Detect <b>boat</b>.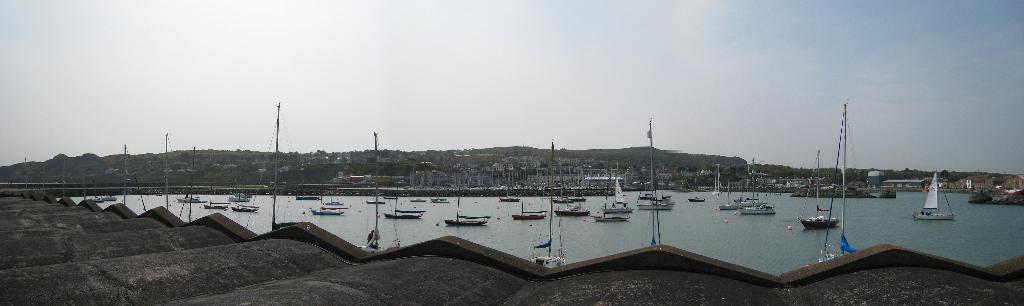
Detected at [left=231, top=206, right=256, bottom=211].
